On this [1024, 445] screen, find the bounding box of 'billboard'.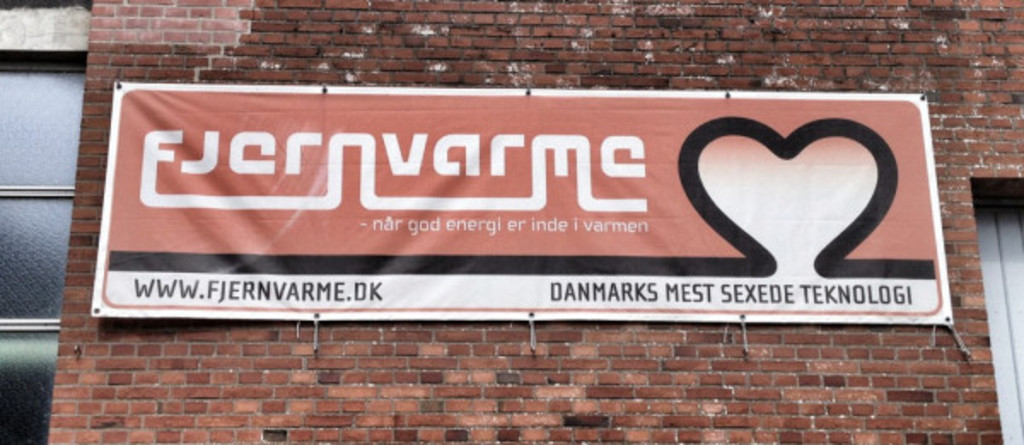
Bounding box: (92, 78, 956, 322).
